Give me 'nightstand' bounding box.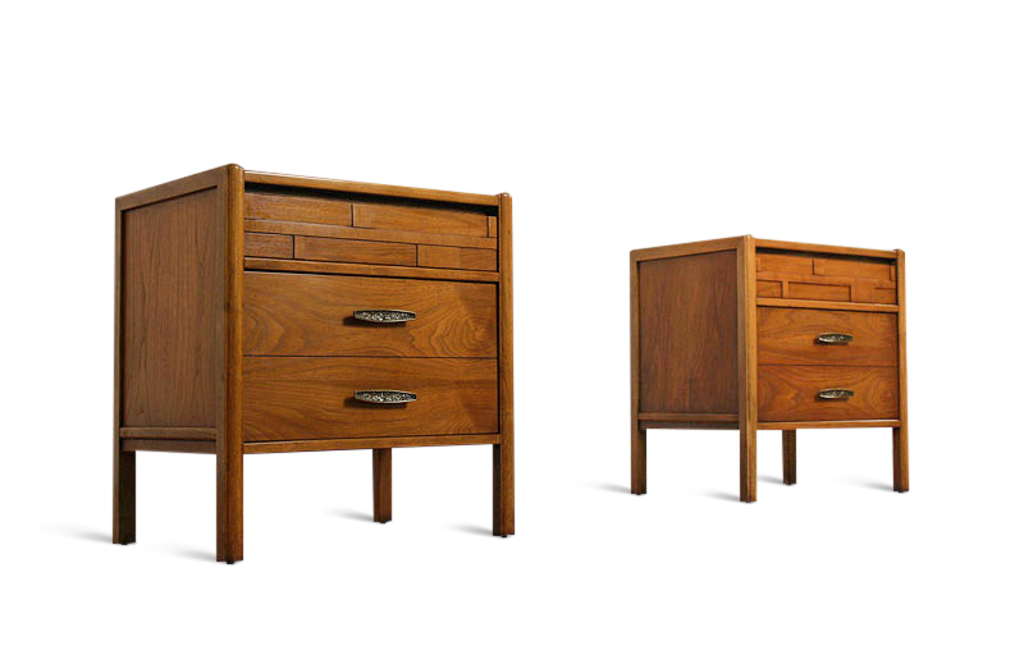
detection(113, 159, 521, 565).
